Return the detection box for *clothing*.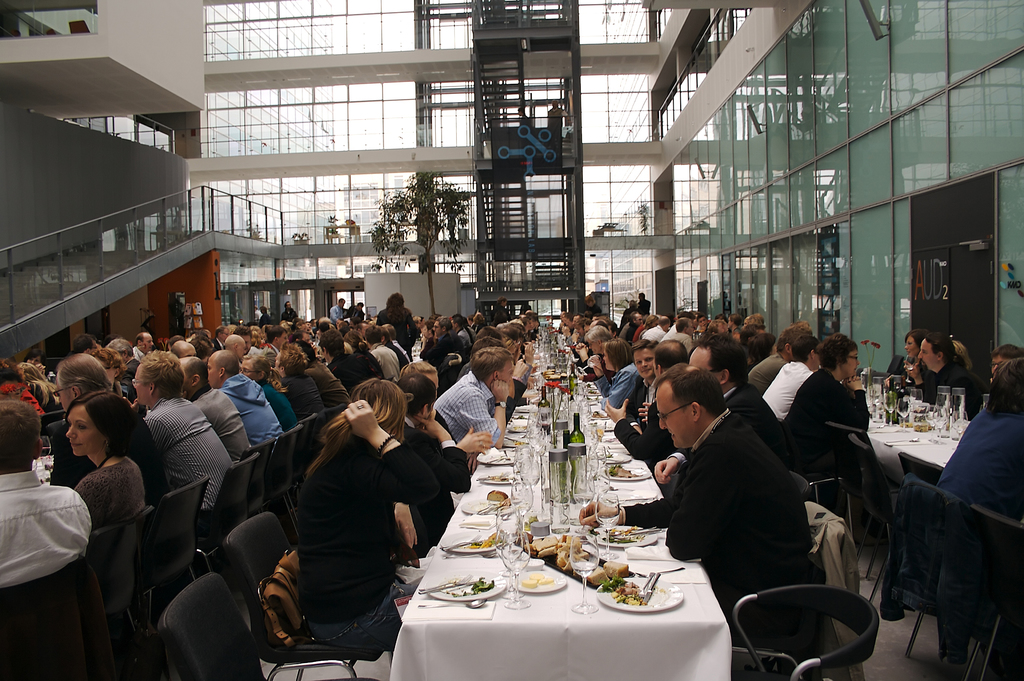
327:350:365:388.
